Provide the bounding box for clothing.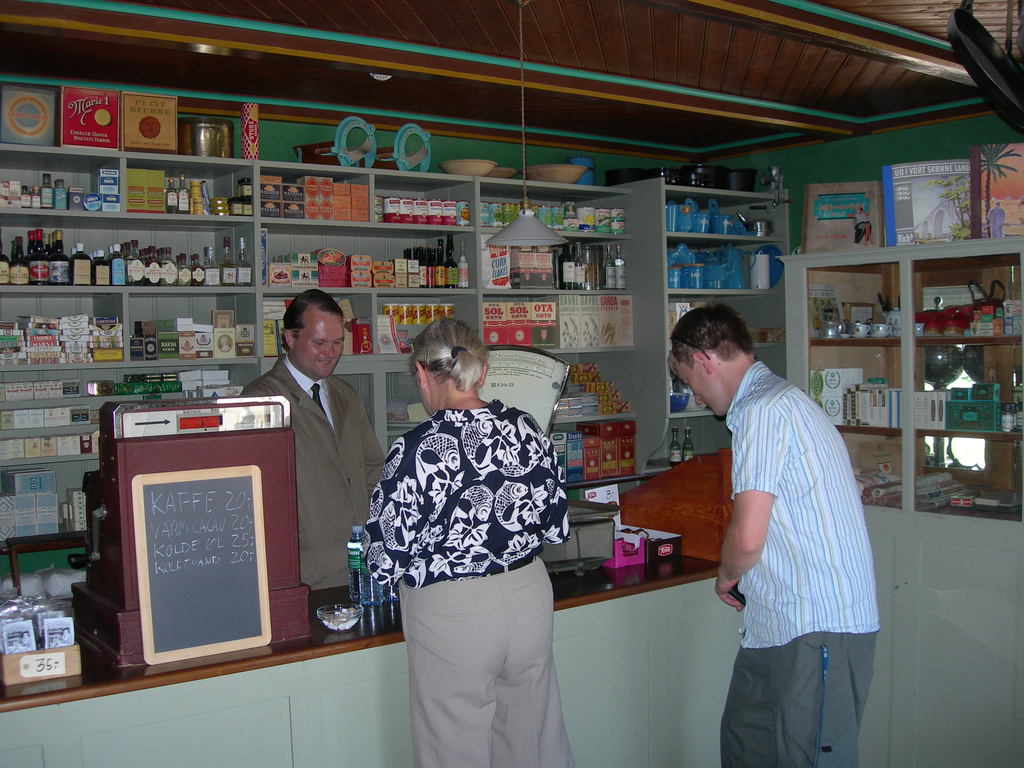
bbox(252, 367, 400, 595).
